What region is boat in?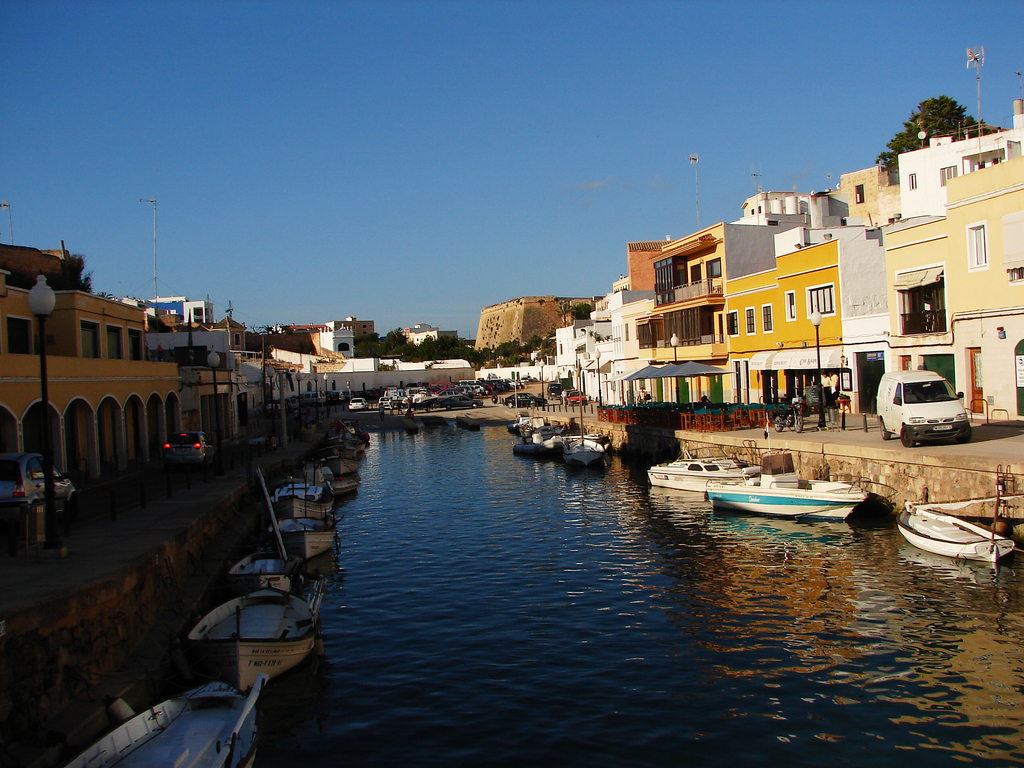
<box>319,462,354,493</box>.
